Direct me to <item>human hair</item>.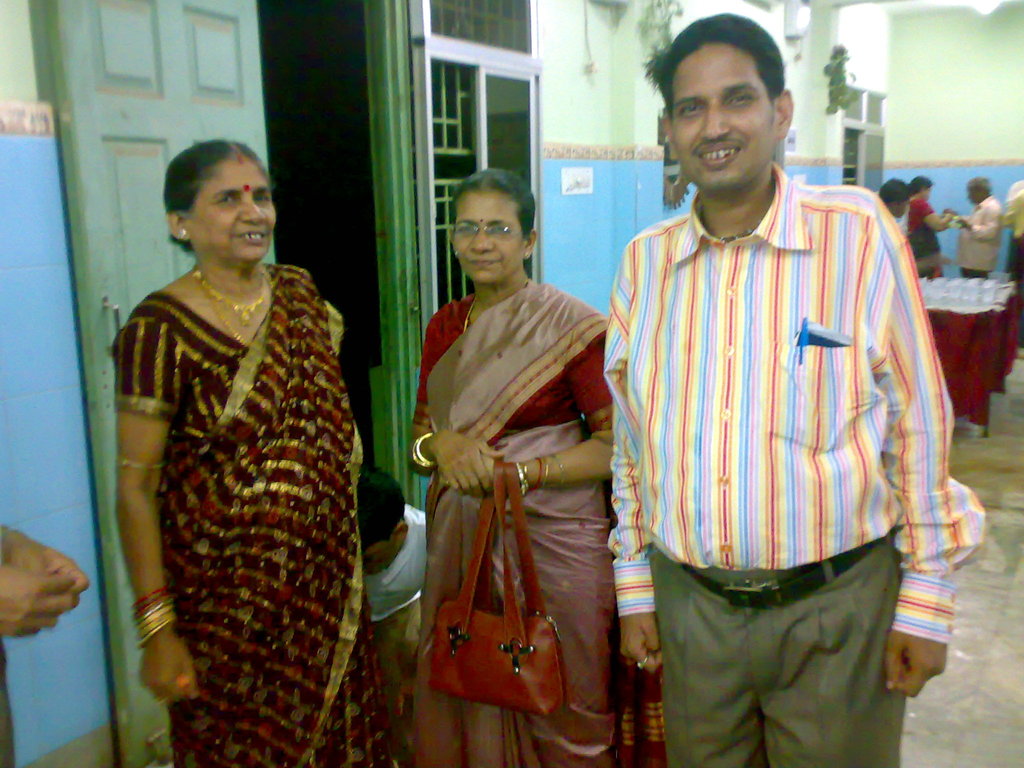
Direction: crop(452, 166, 536, 248).
